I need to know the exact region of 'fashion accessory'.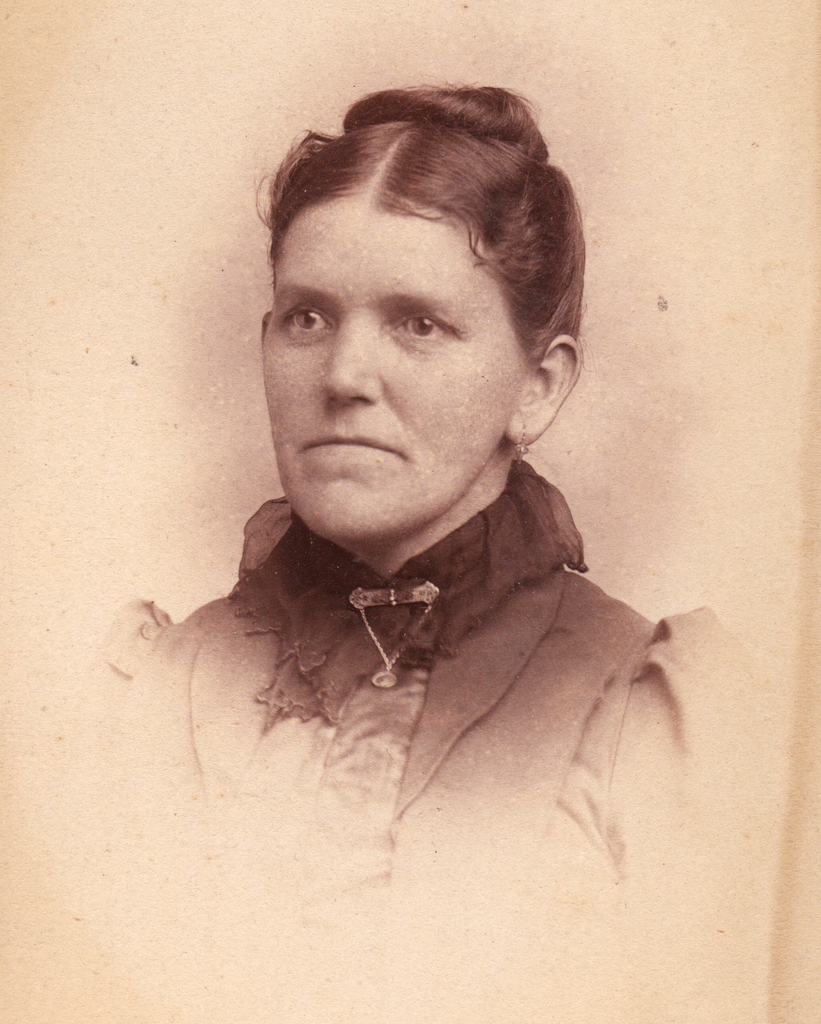
Region: rect(517, 424, 533, 465).
